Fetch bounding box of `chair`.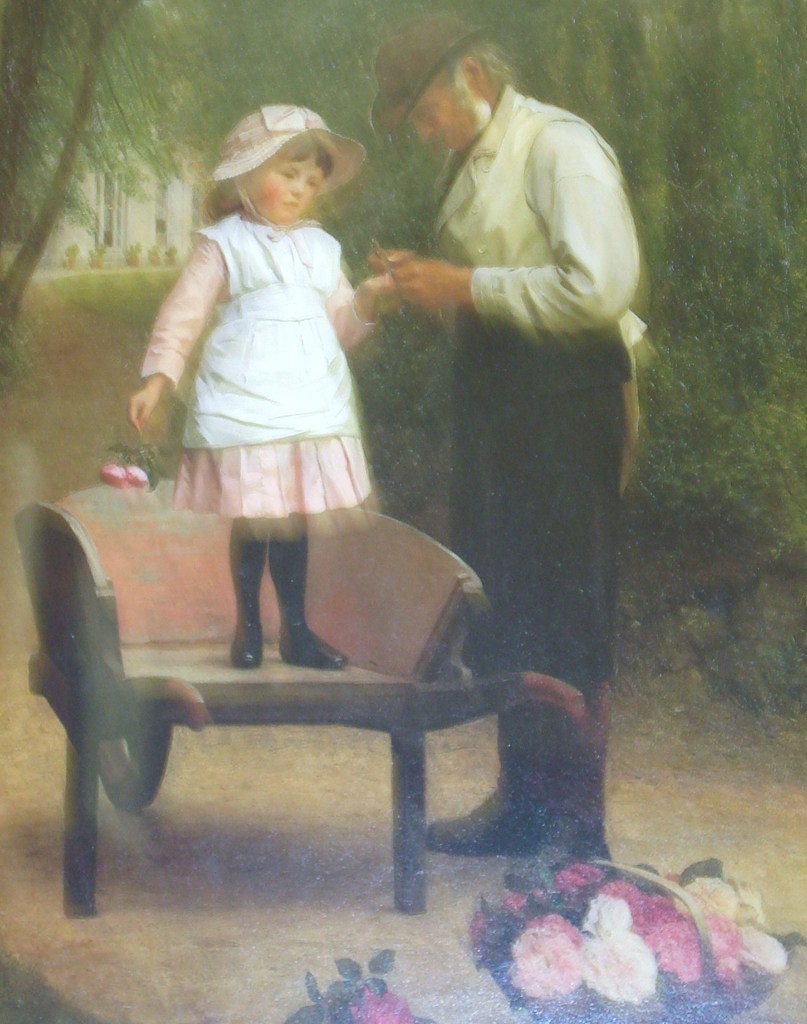
Bbox: <box>2,464,586,917</box>.
